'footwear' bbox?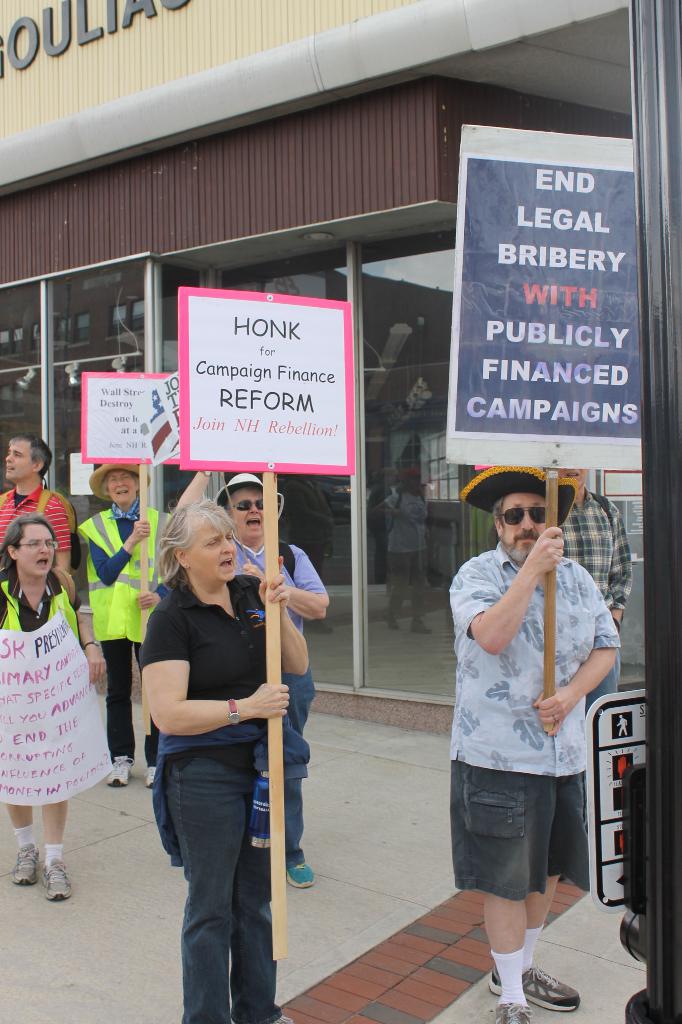
<region>139, 762, 163, 788</region>
